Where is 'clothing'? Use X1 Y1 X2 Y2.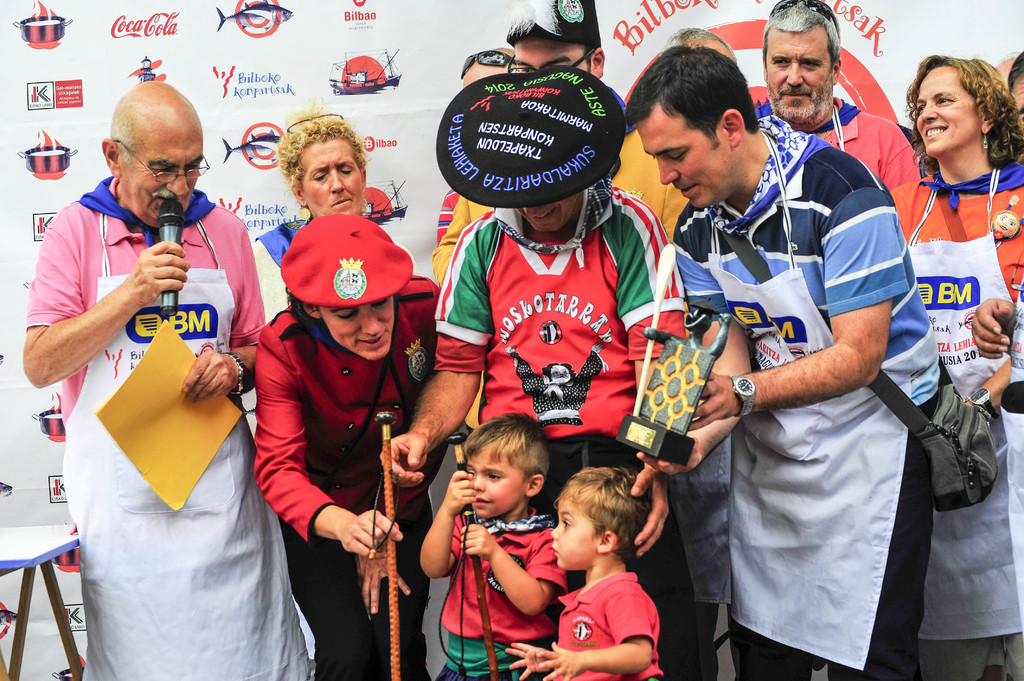
436 502 564 680.
